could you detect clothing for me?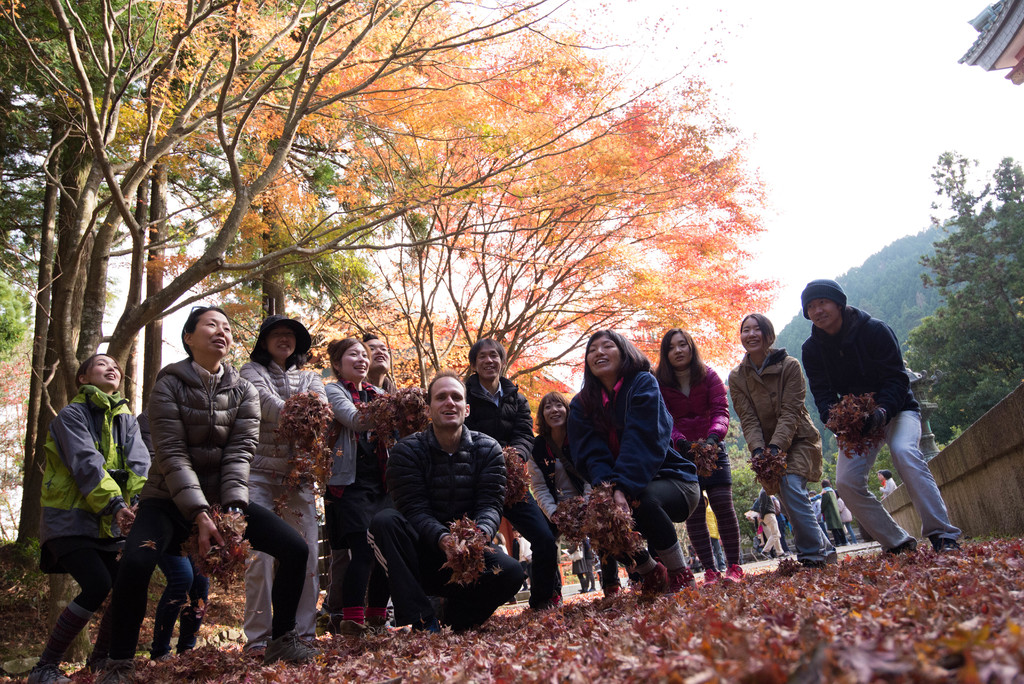
Detection result: 543:360:700:565.
